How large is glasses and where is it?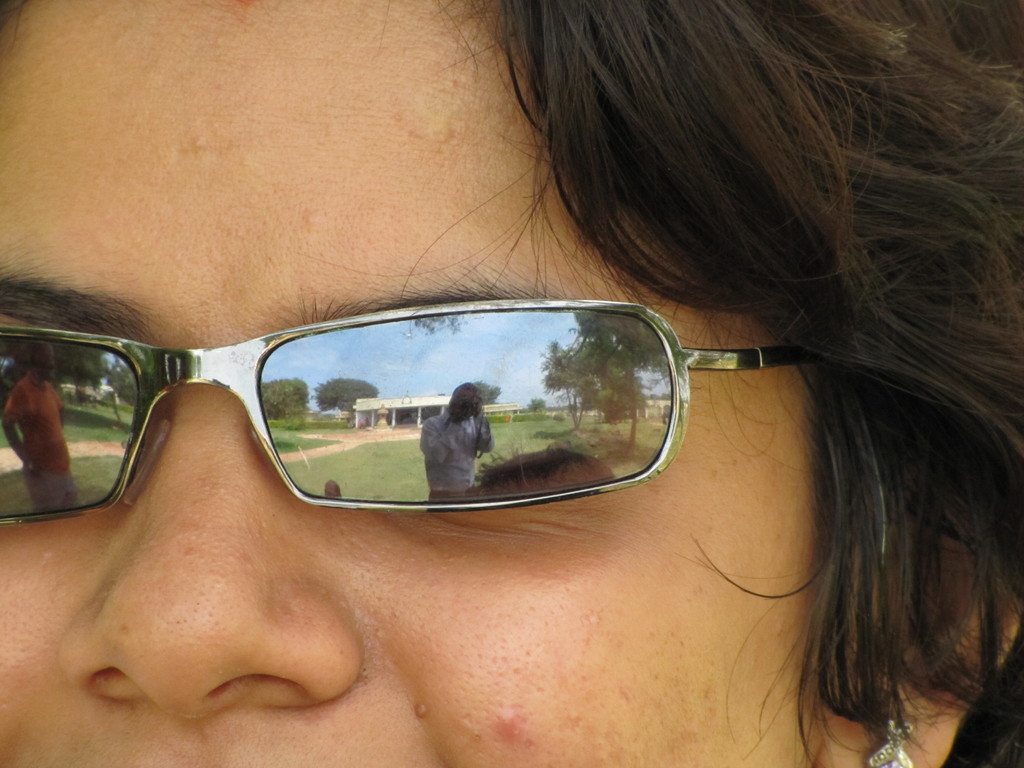
Bounding box: x1=42, y1=301, x2=815, y2=572.
